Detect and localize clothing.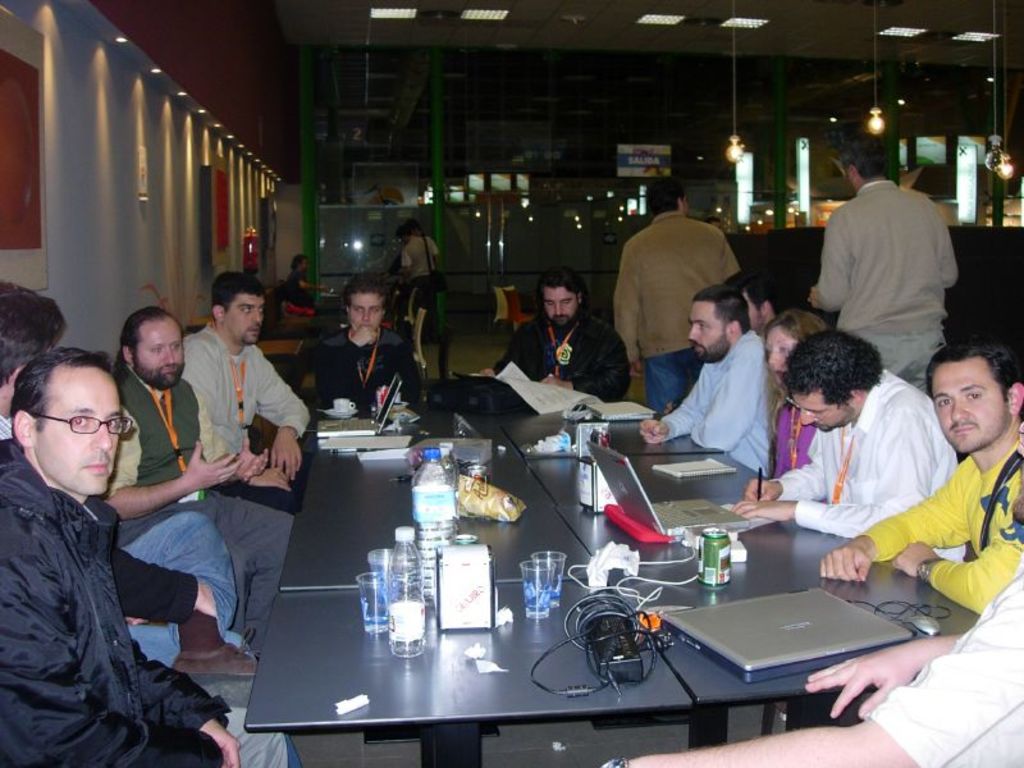
Localized at {"left": 490, "top": 307, "right": 631, "bottom": 393}.
